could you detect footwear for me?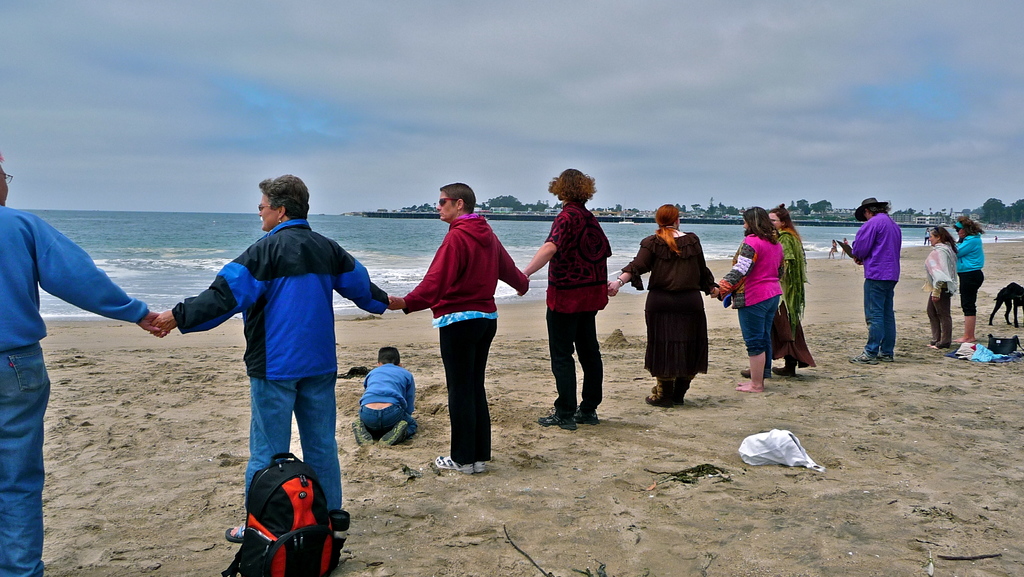
Detection result: bbox(540, 412, 578, 434).
